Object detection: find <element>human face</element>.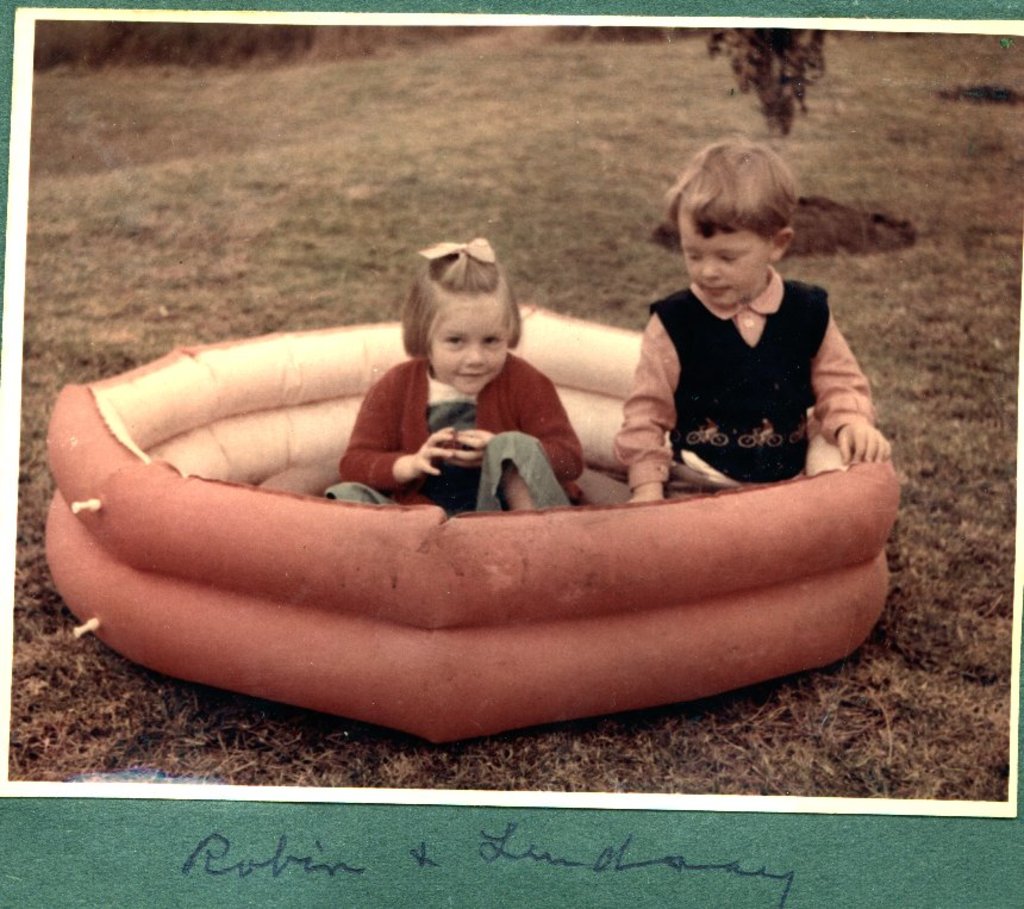
box(680, 219, 768, 312).
